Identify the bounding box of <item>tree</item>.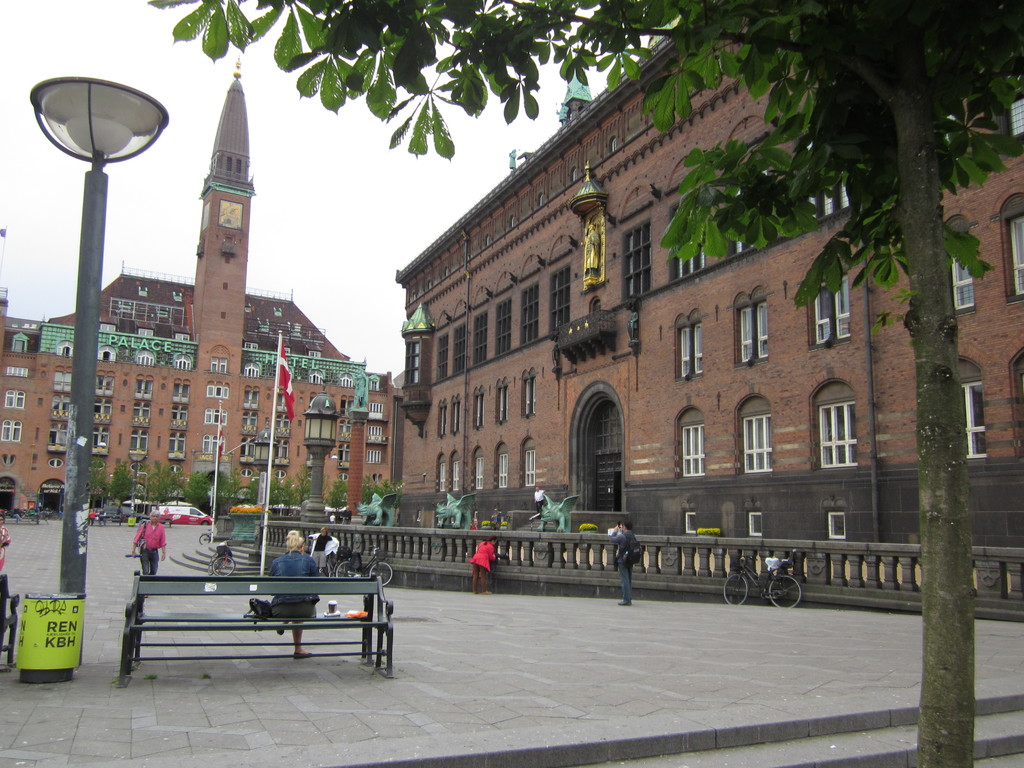
BBox(92, 461, 108, 497).
